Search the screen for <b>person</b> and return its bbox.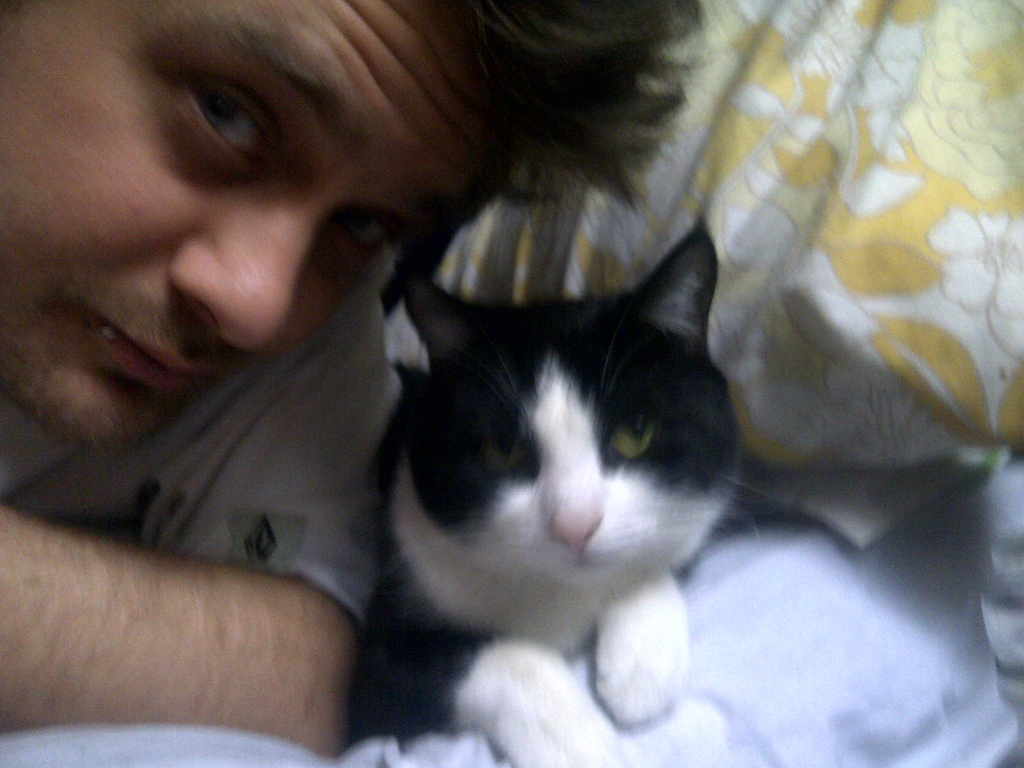
Found: [left=0, top=0, right=718, bottom=767].
